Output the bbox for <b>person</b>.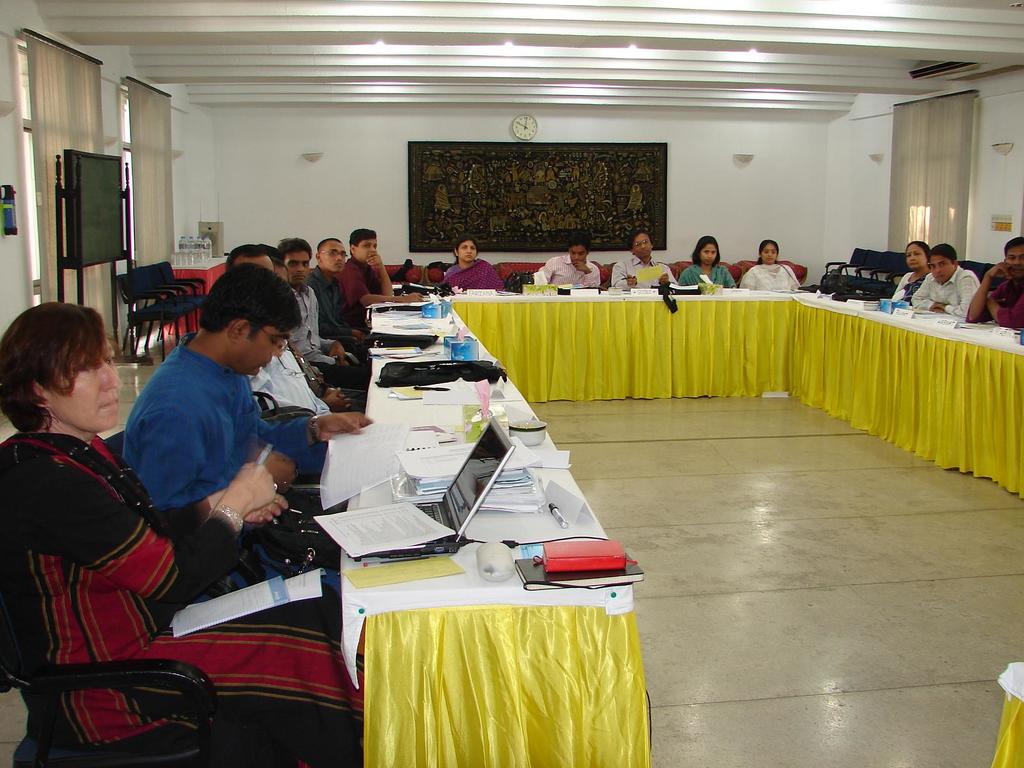
(438,236,506,290).
